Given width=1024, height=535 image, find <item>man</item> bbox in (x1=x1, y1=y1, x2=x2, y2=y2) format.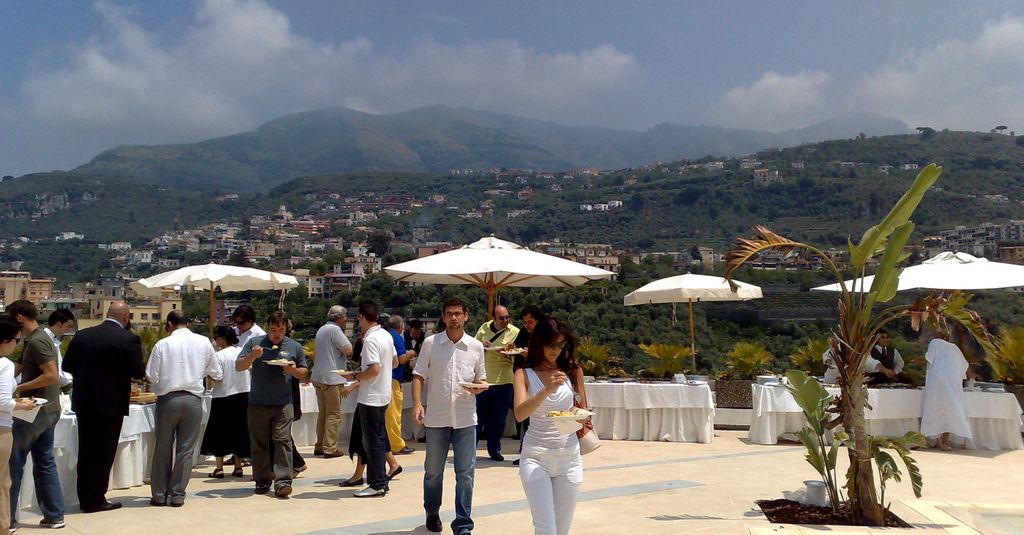
(x1=413, y1=298, x2=489, y2=534).
